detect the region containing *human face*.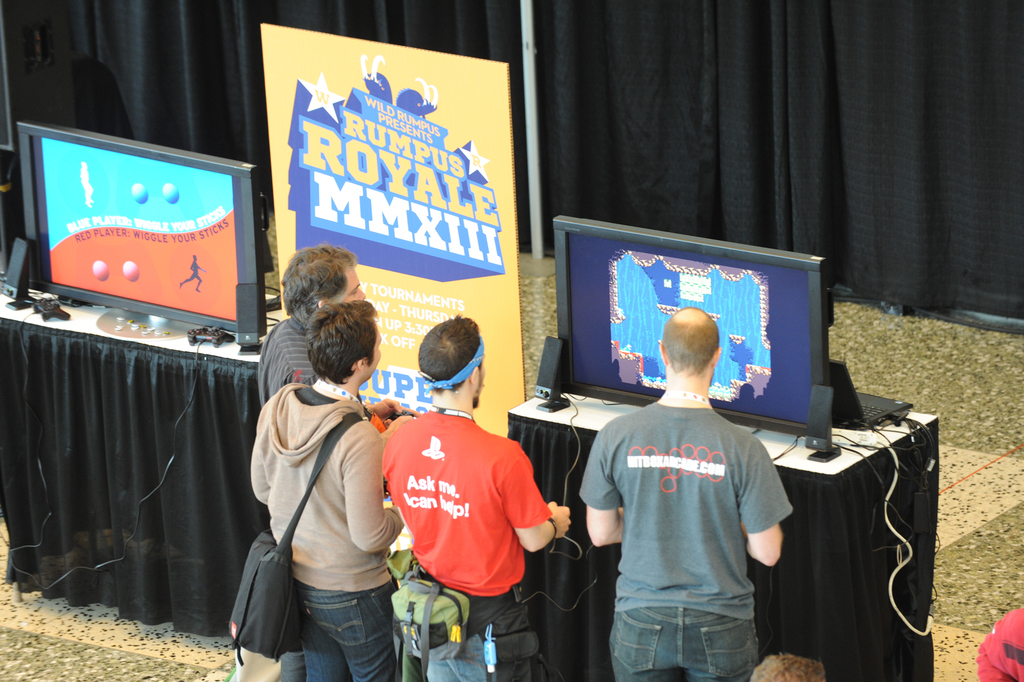
(x1=339, y1=265, x2=365, y2=296).
